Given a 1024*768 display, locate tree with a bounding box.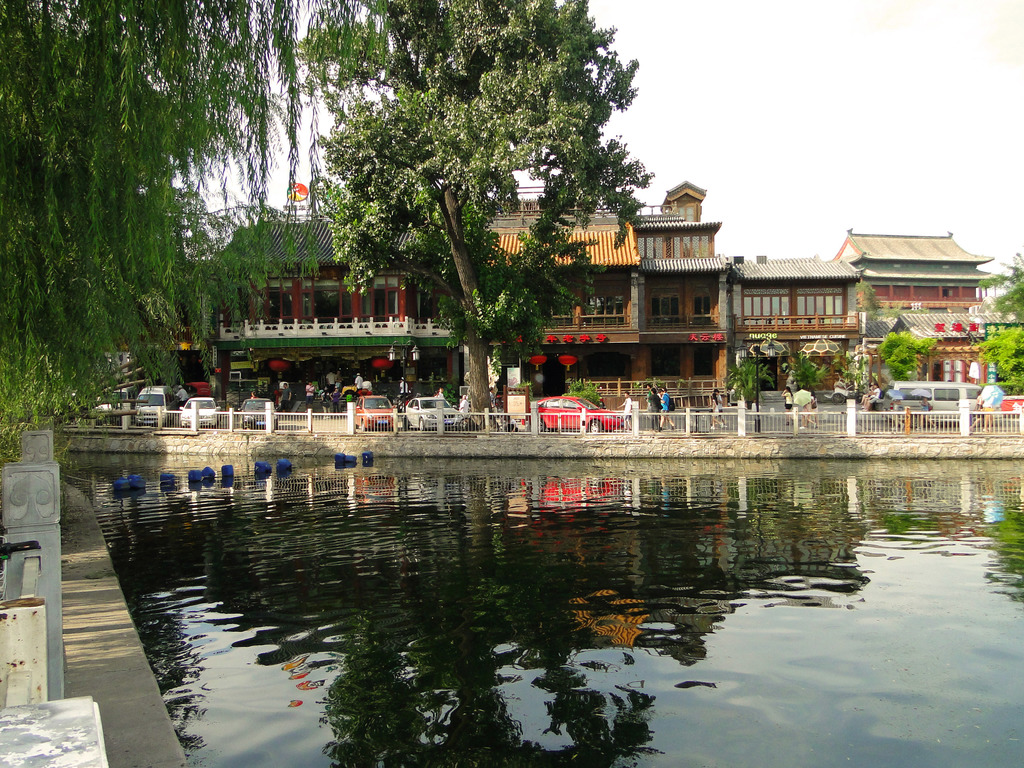
Located: [296,0,655,436].
